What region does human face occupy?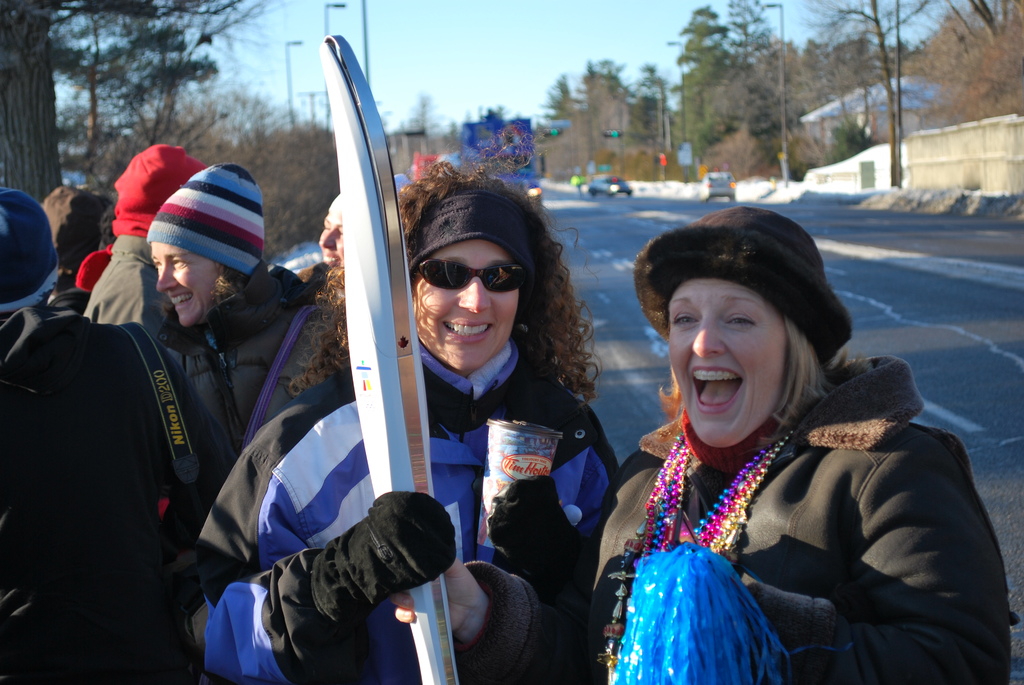
box=[414, 235, 522, 370].
